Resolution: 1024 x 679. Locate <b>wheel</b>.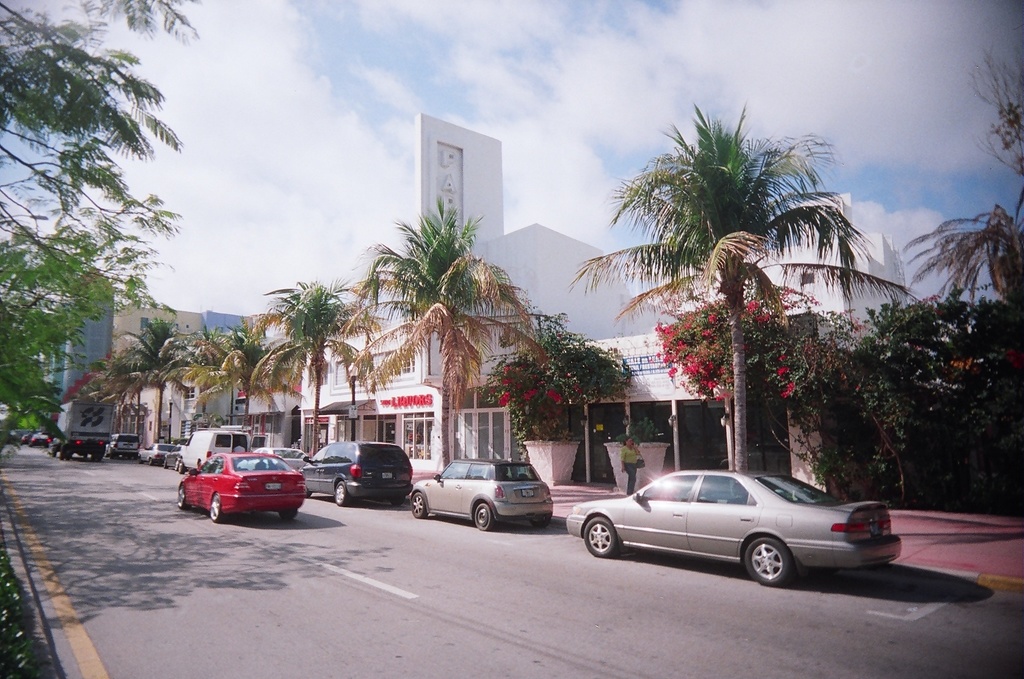
region(210, 492, 222, 521).
